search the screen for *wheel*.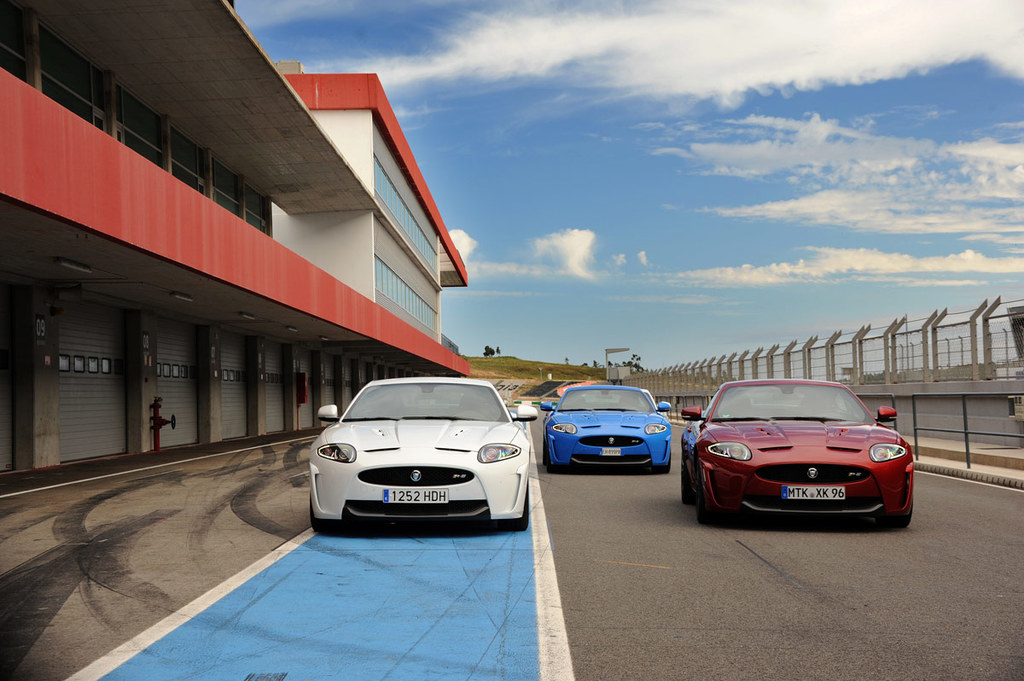
Found at 701 480 714 521.
